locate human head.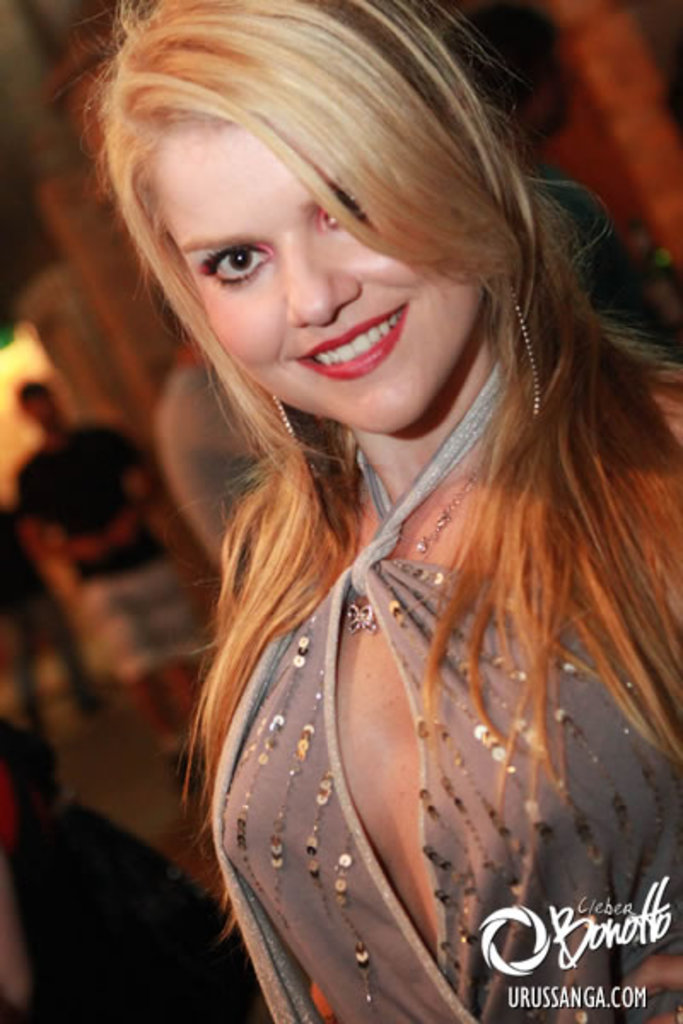
Bounding box: box=[17, 375, 68, 435].
